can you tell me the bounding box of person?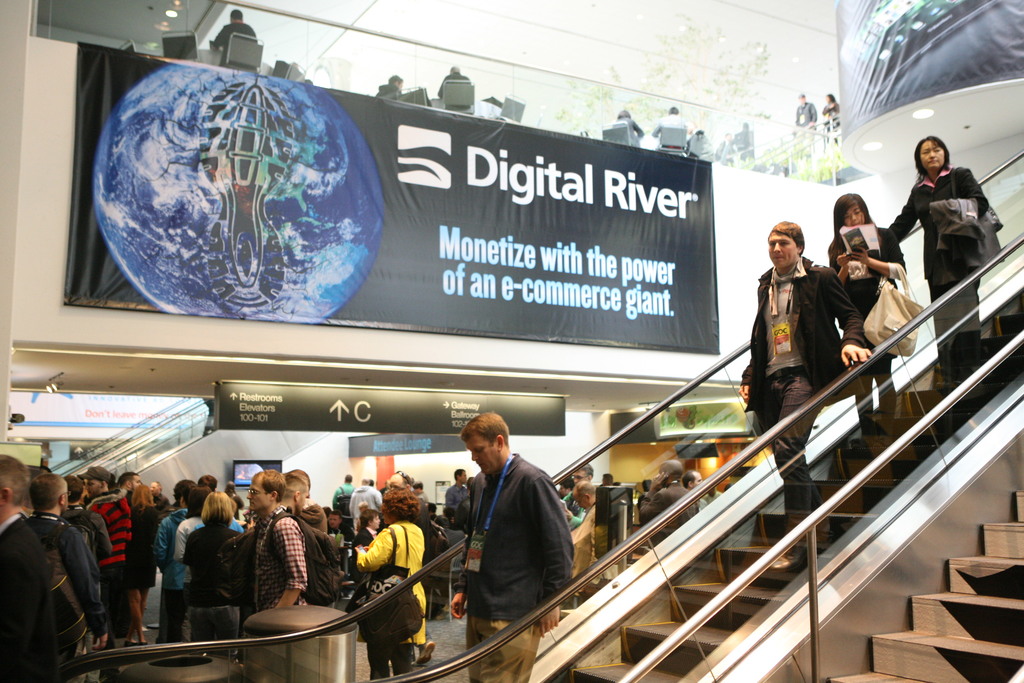
{"x1": 433, "y1": 64, "x2": 475, "y2": 105}.
